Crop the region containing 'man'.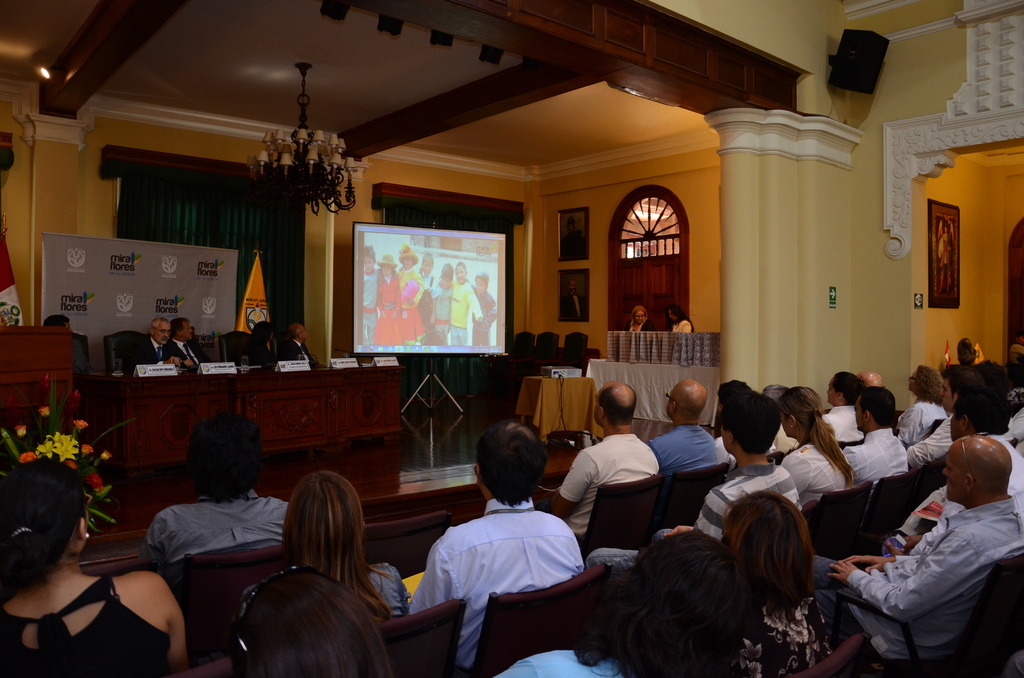
Crop region: x1=870, y1=383, x2=1023, y2=558.
